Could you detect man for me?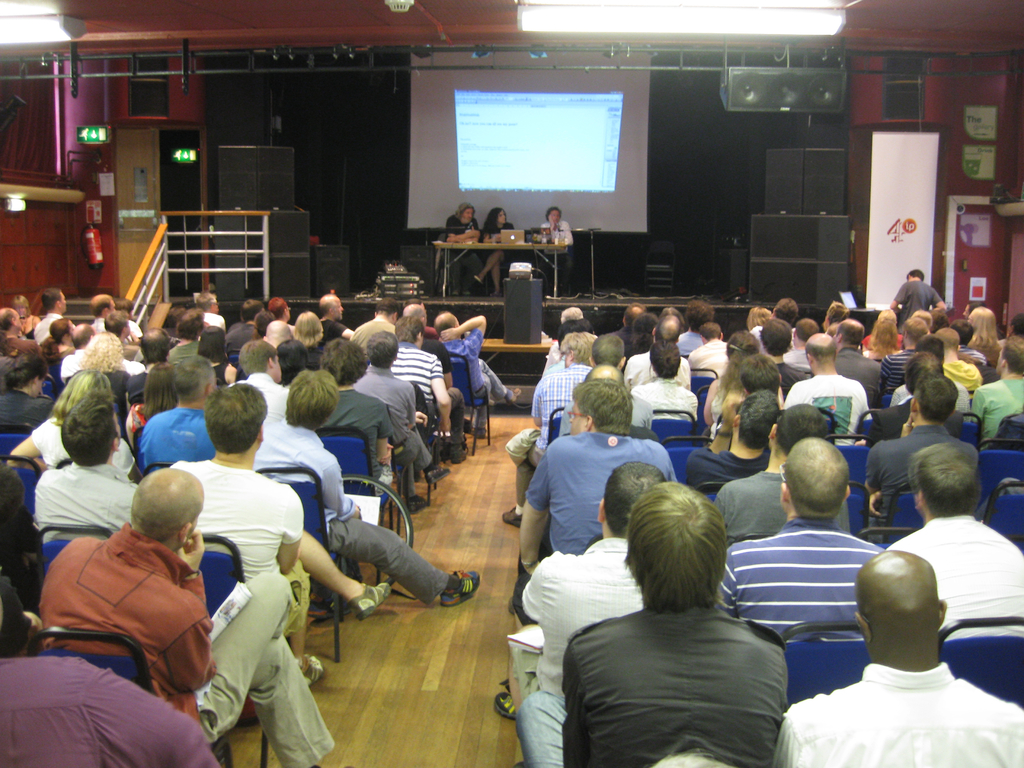
Detection result: locate(548, 331, 653, 436).
